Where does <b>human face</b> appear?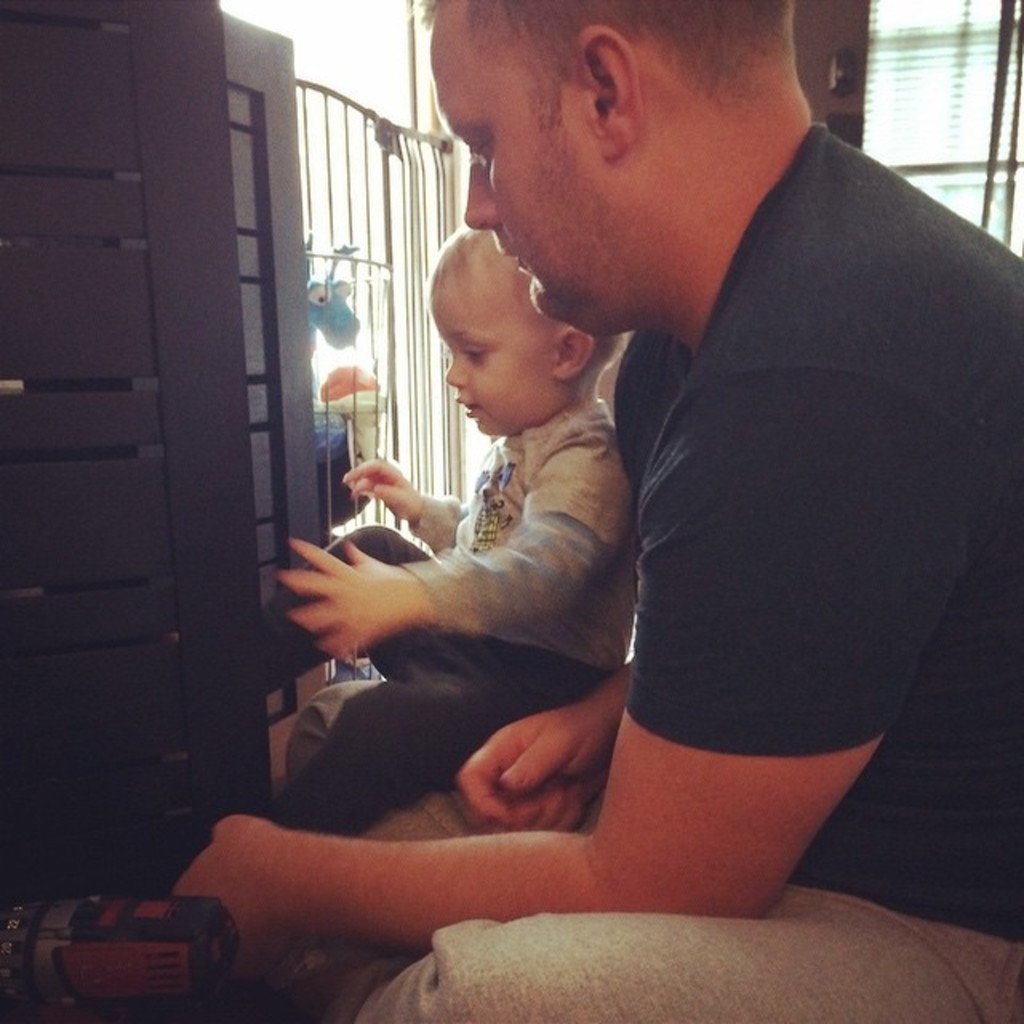
Appears at 427/253/568/445.
